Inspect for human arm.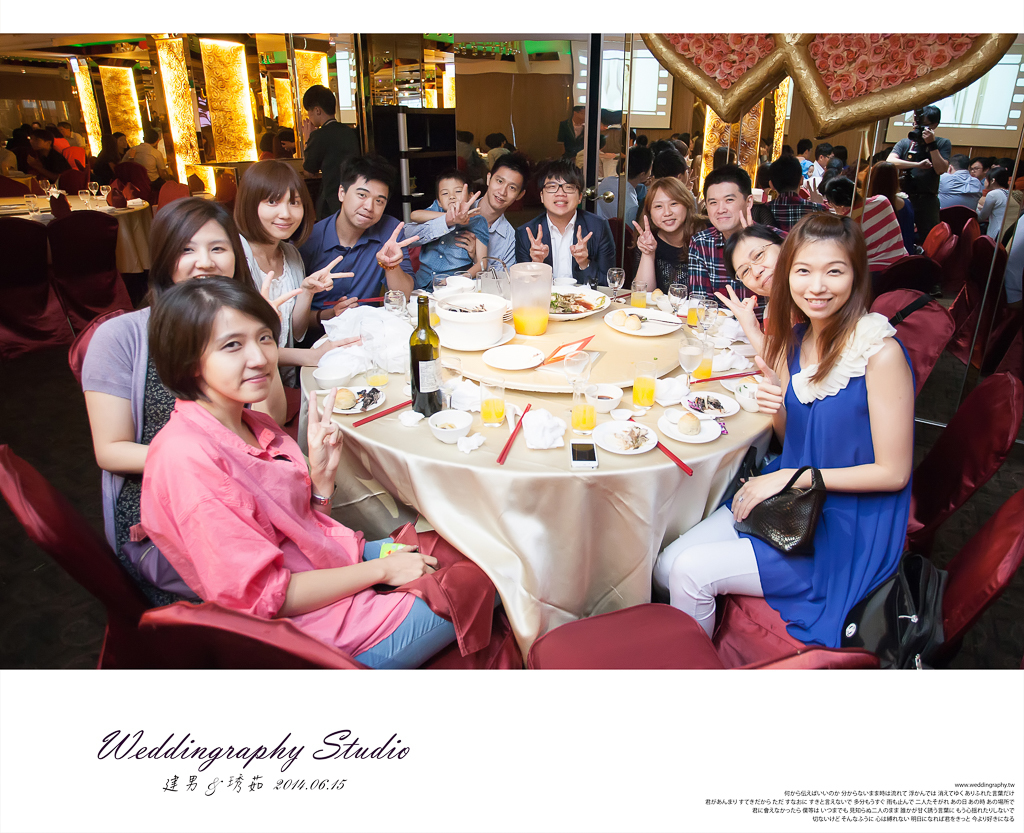
Inspection: l=137, t=451, r=442, b=624.
